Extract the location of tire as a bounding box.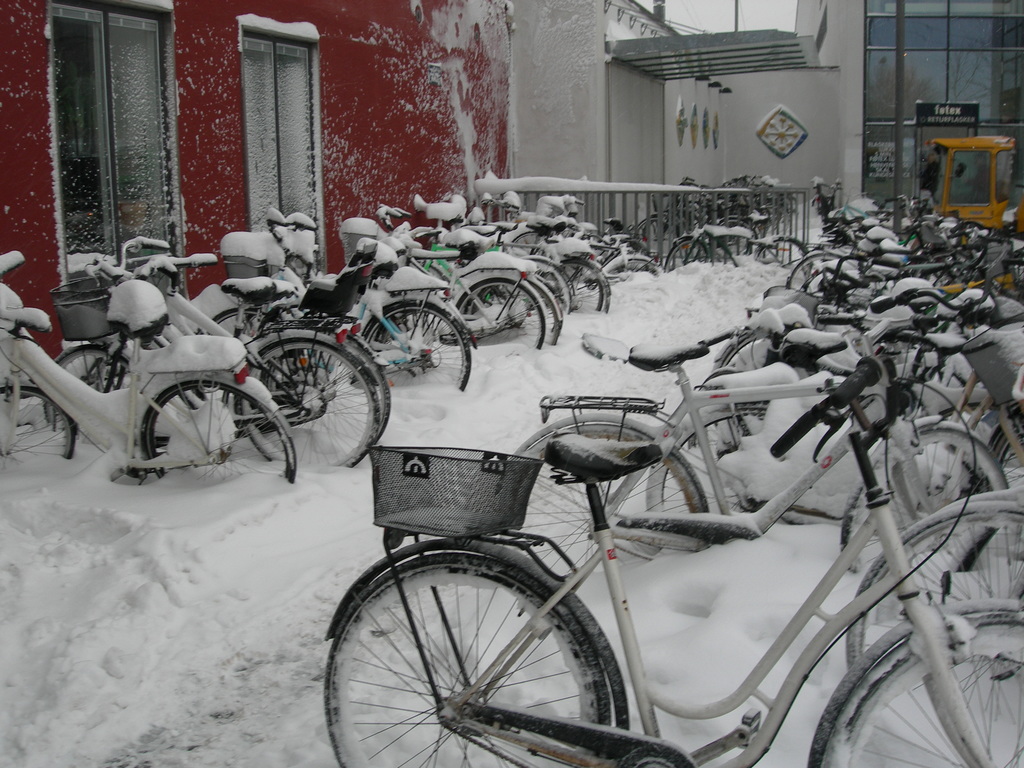
458 276 545 352.
